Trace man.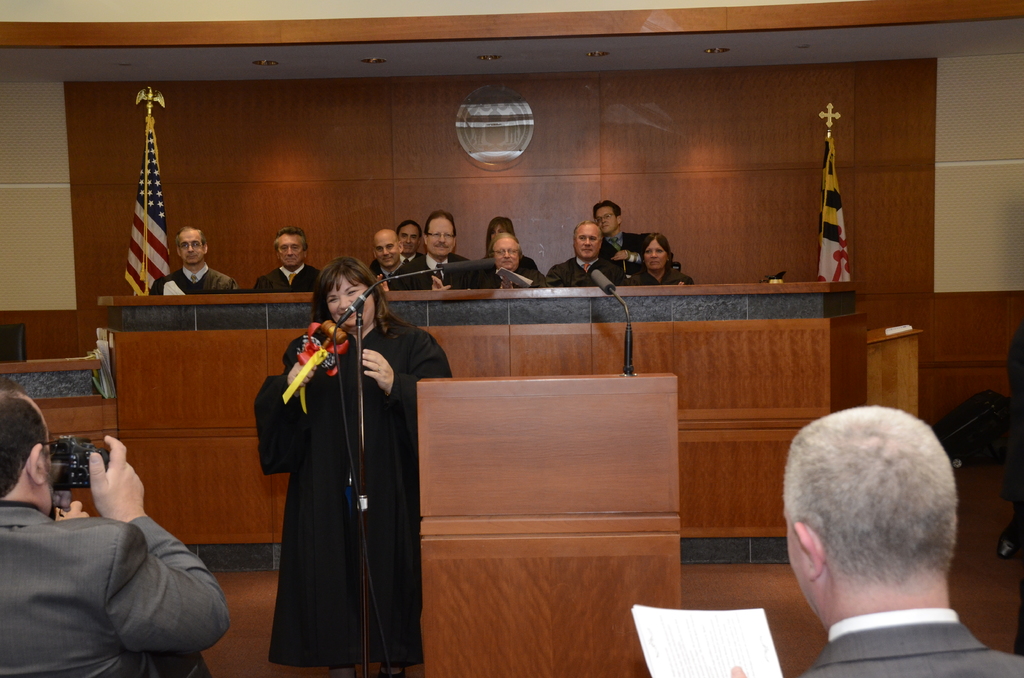
Traced to (148,226,239,296).
